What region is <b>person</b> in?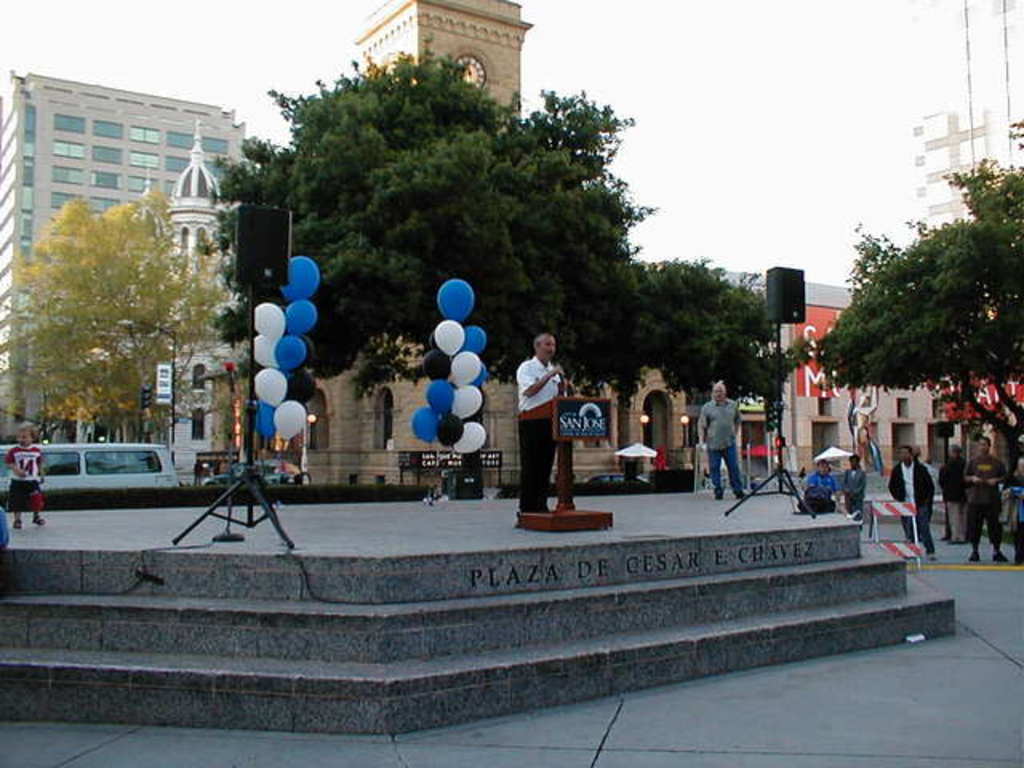
bbox=(6, 418, 43, 534).
